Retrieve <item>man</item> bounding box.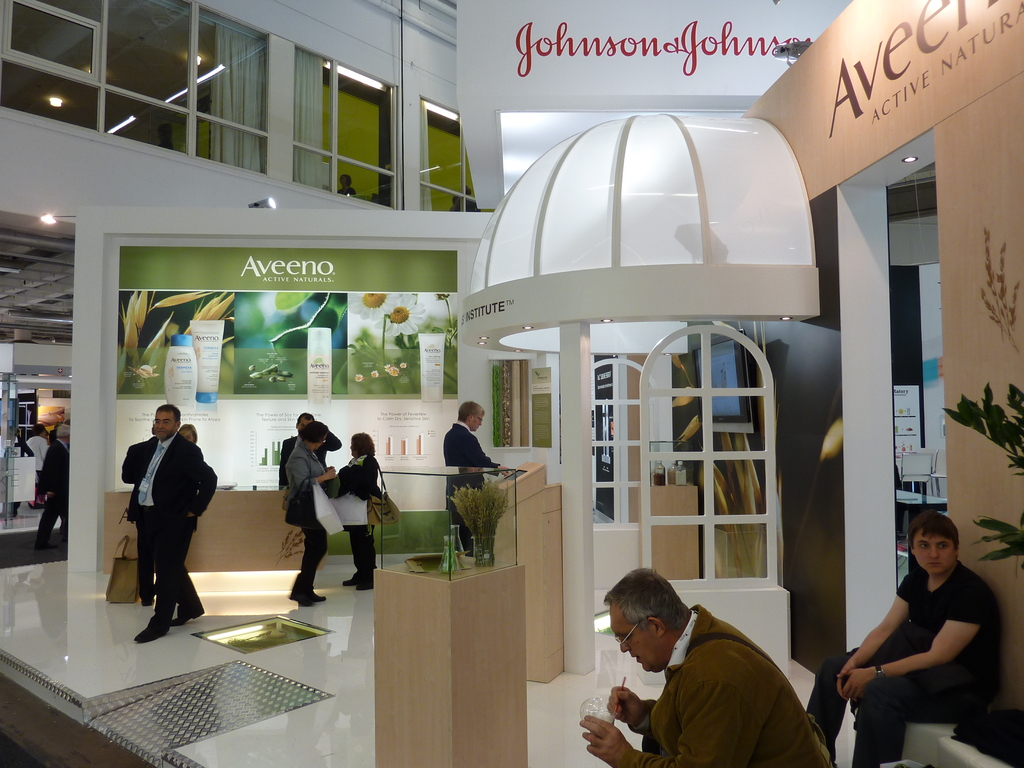
Bounding box: select_region(132, 405, 215, 643).
